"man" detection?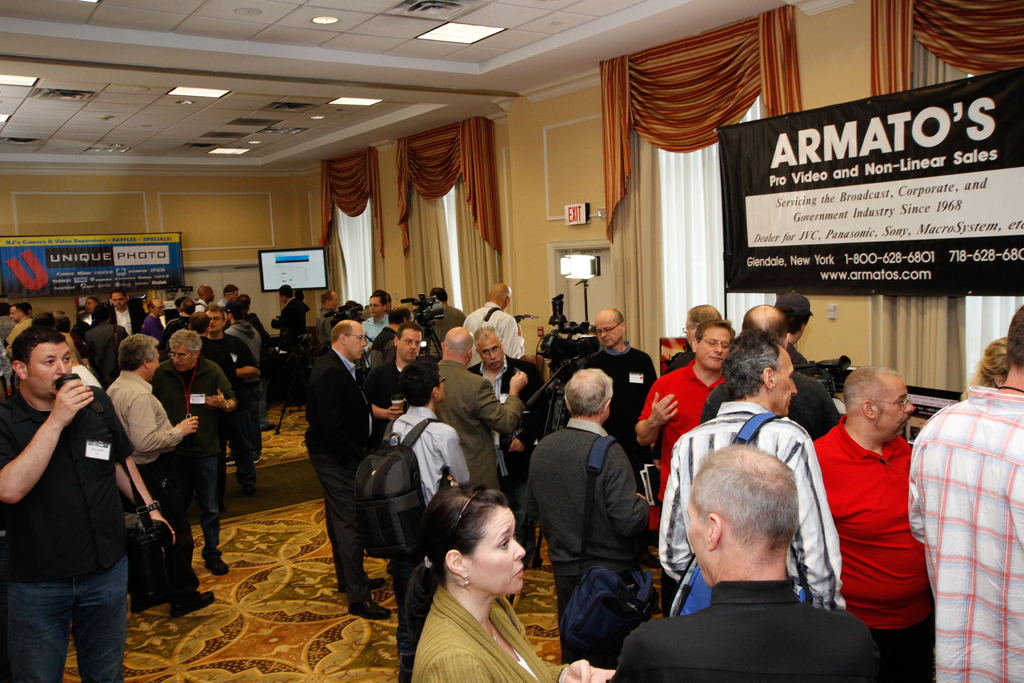
652:327:850:610
